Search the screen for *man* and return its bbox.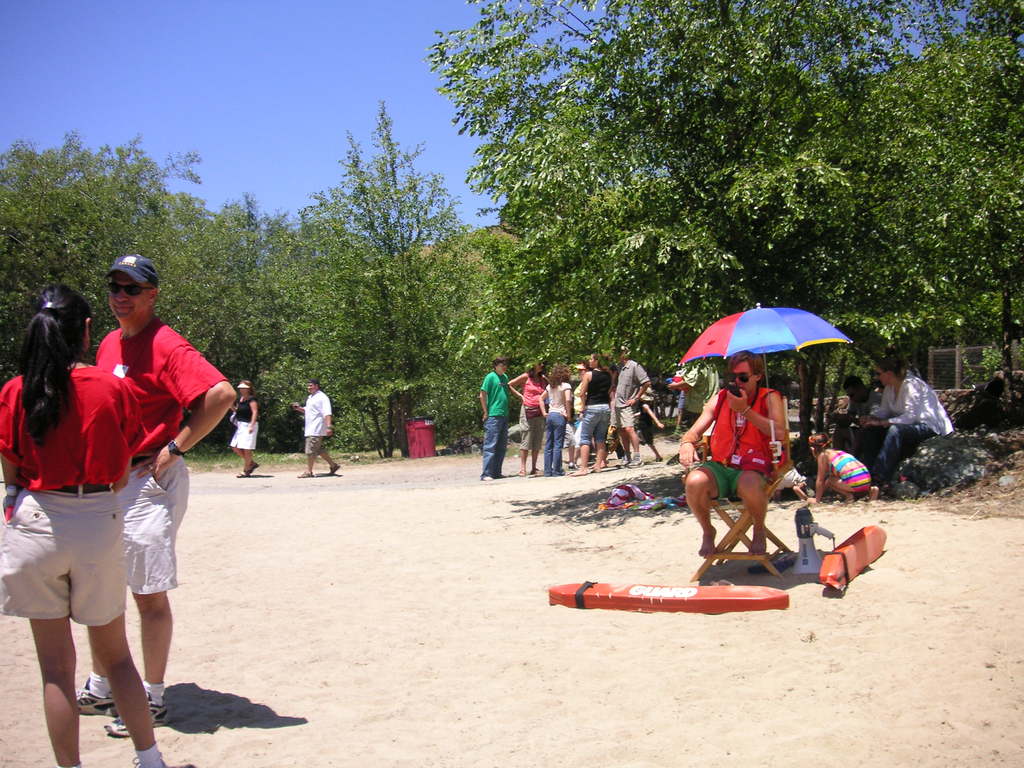
Found: locate(83, 252, 245, 739).
